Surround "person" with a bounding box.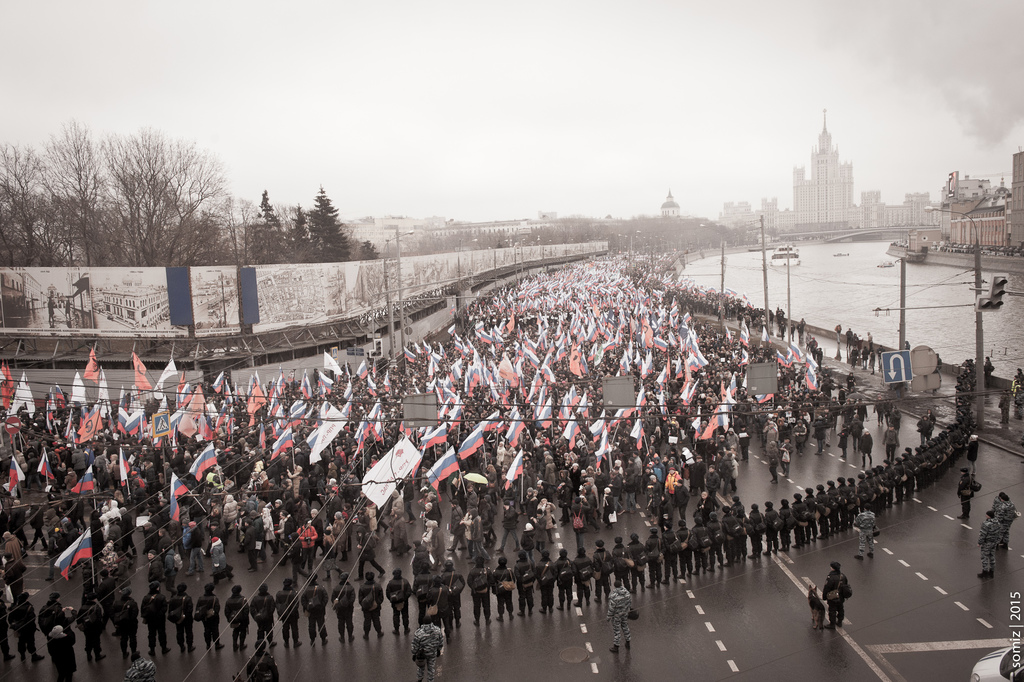
select_region(602, 579, 634, 652).
